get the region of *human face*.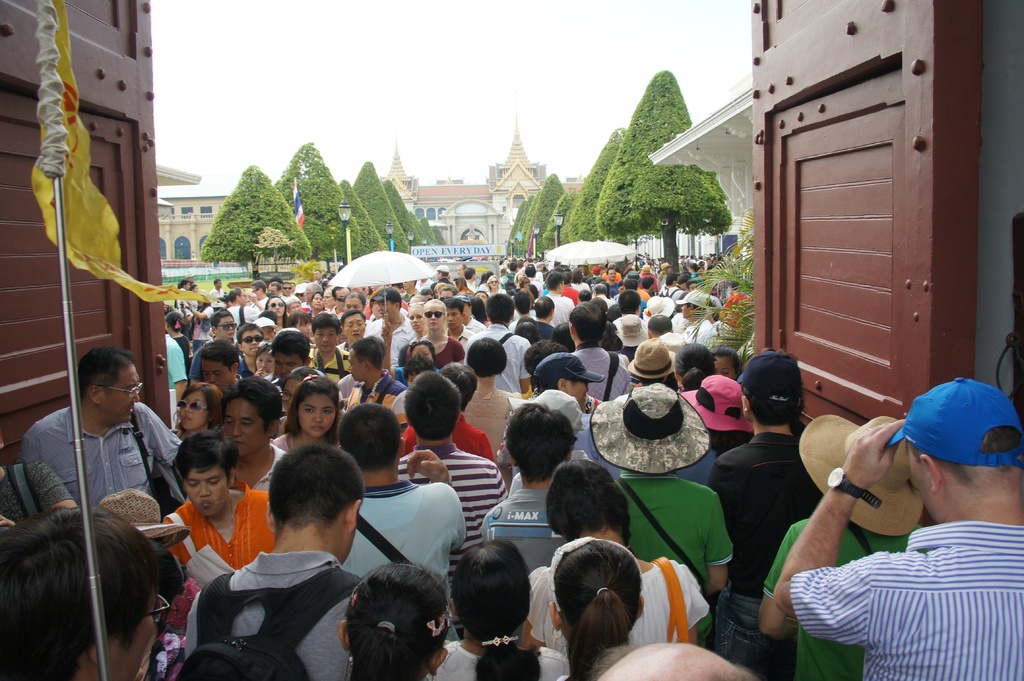
476,293,488,303.
